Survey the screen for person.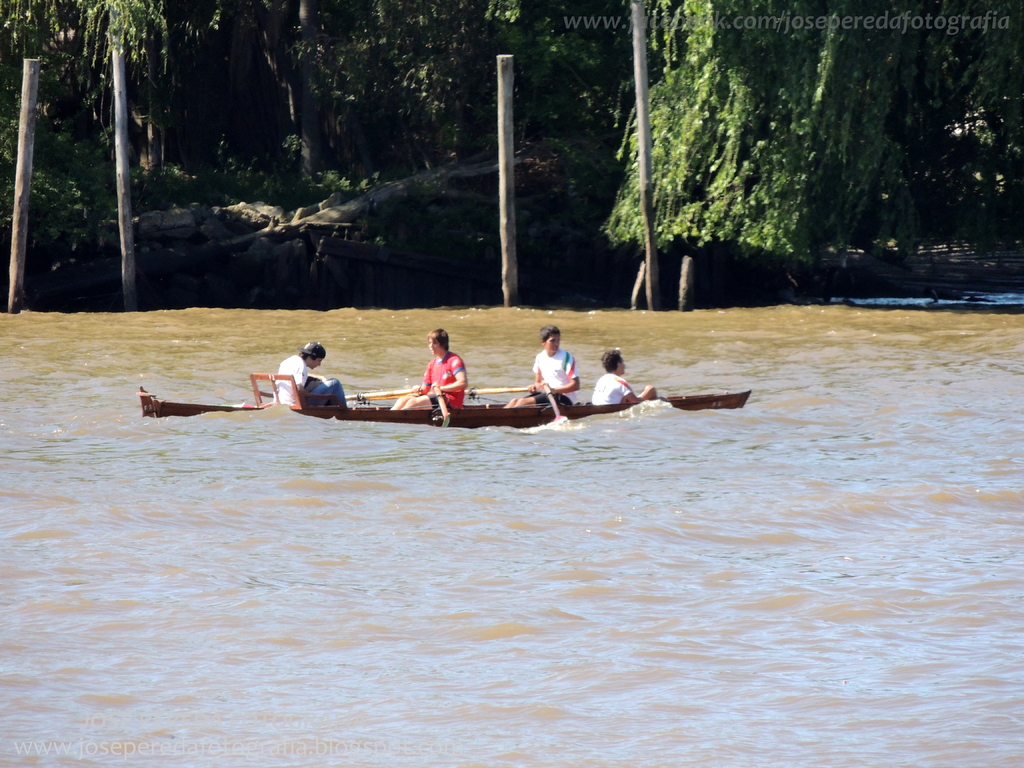
Survey found: left=504, top=320, right=577, bottom=422.
